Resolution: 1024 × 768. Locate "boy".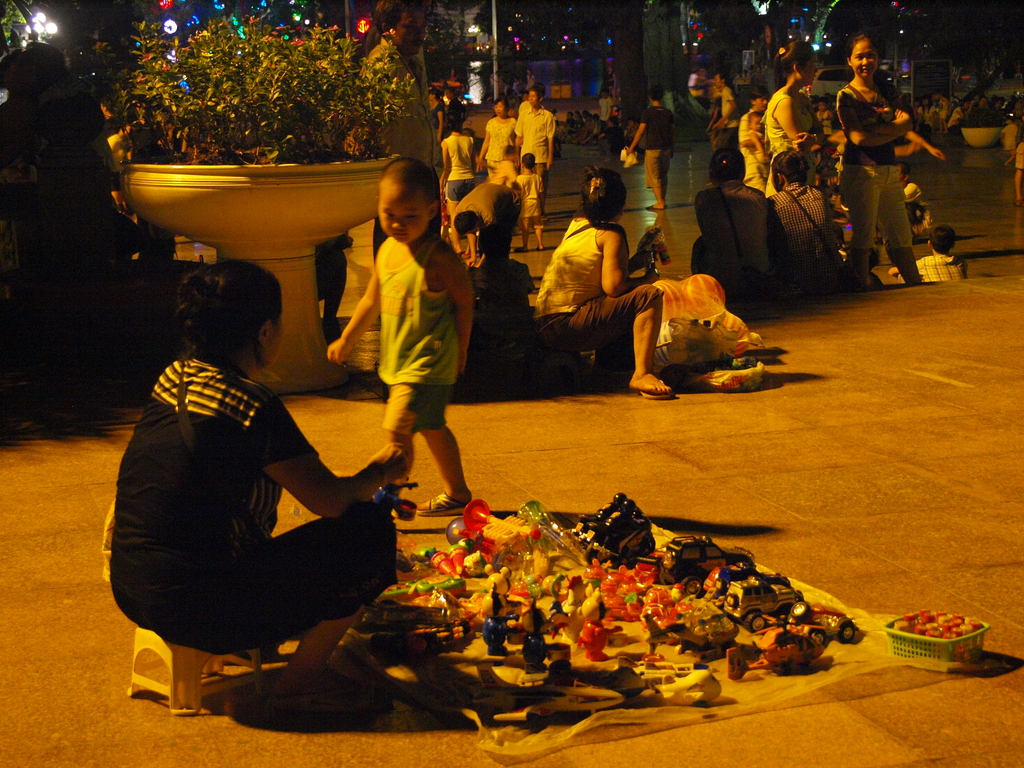
{"left": 330, "top": 154, "right": 482, "bottom": 520}.
